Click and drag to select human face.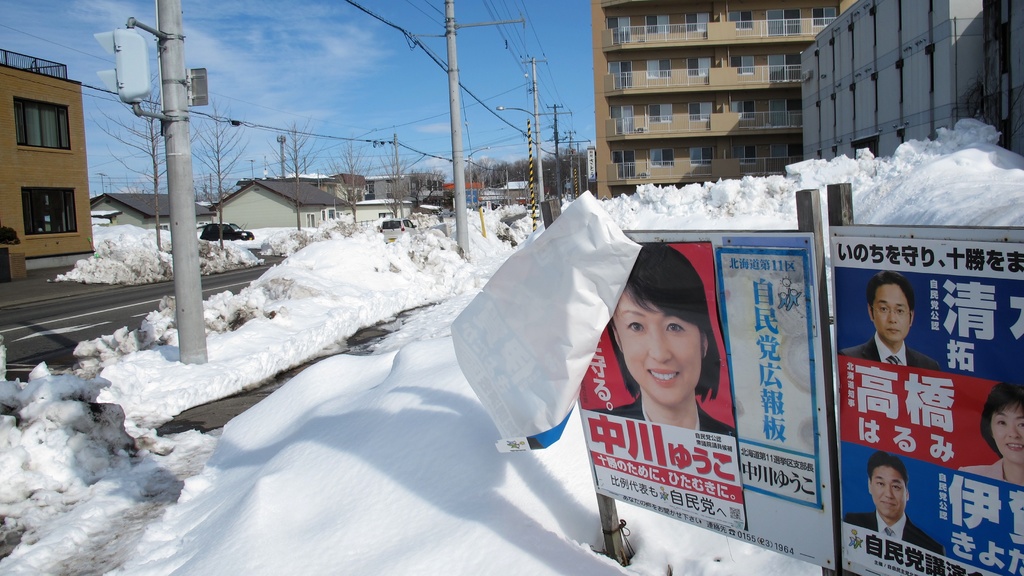
Selection: bbox(866, 470, 910, 522).
